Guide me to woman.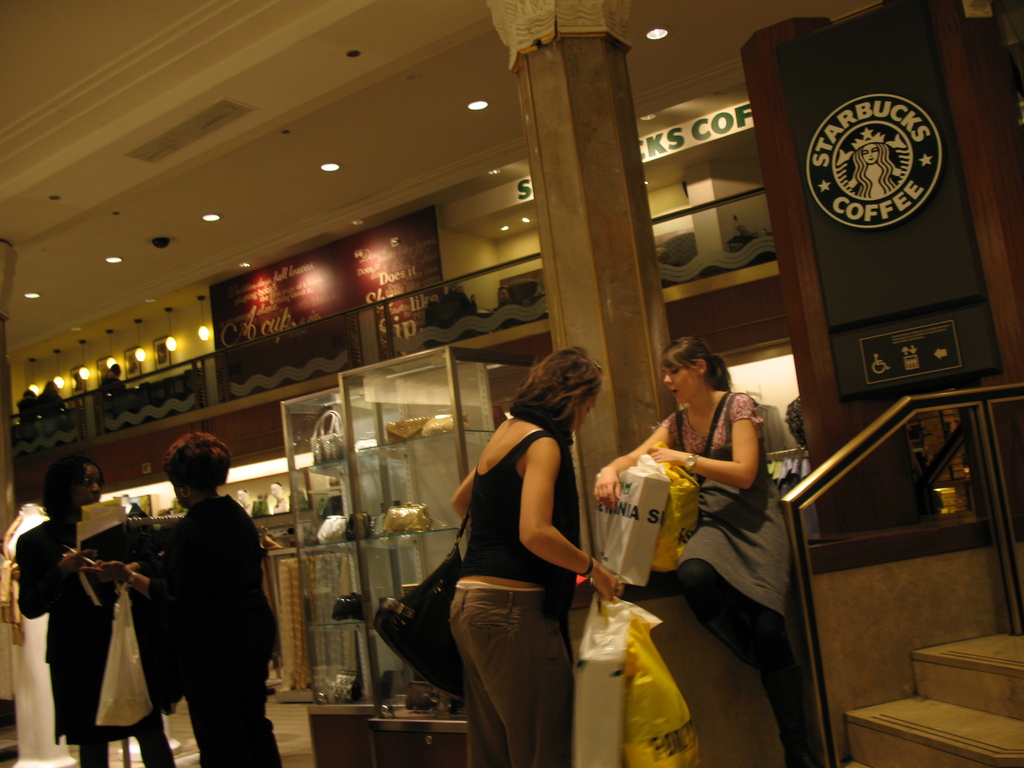
Guidance: <region>848, 134, 901, 200</region>.
